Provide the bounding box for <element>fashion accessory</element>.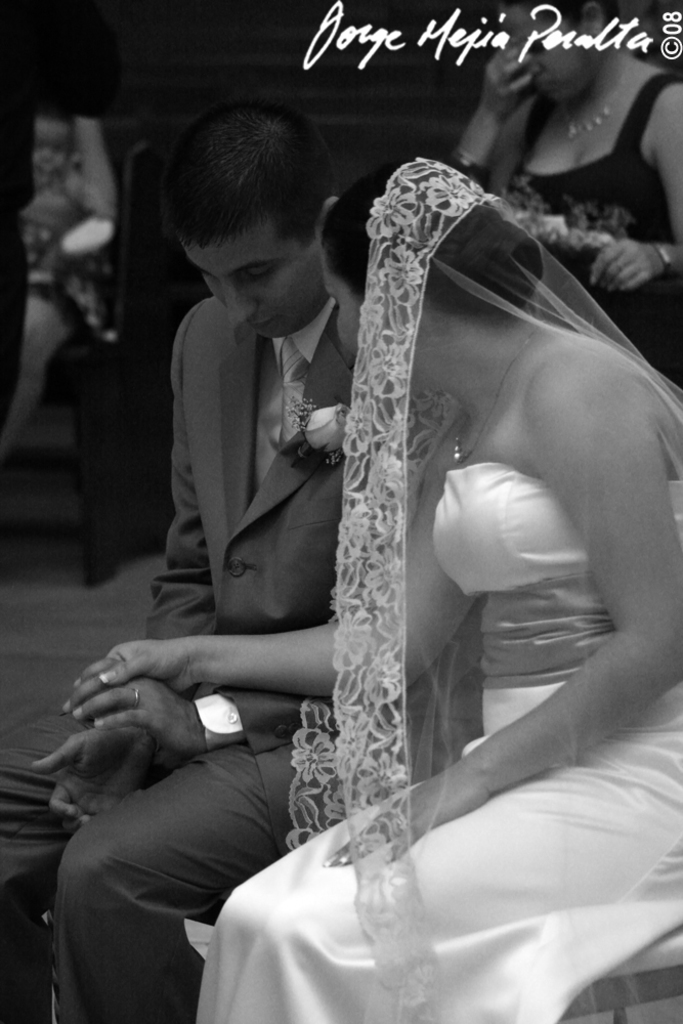
bbox(451, 337, 531, 464).
